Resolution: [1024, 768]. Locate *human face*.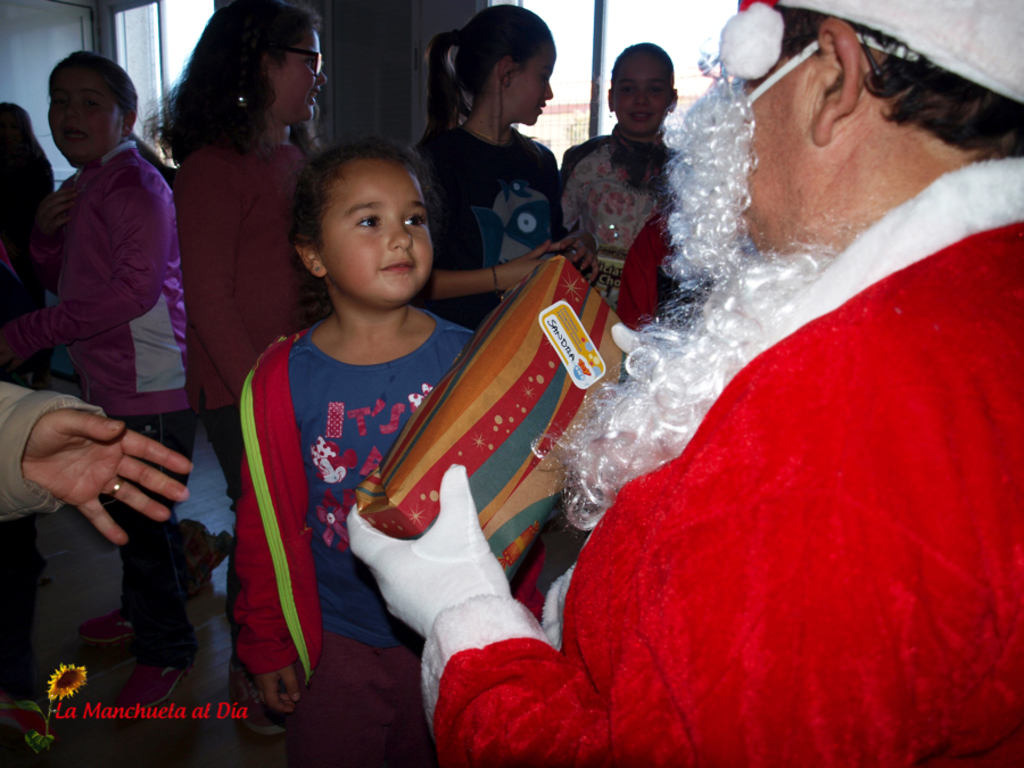
l=258, t=30, r=328, b=125.
